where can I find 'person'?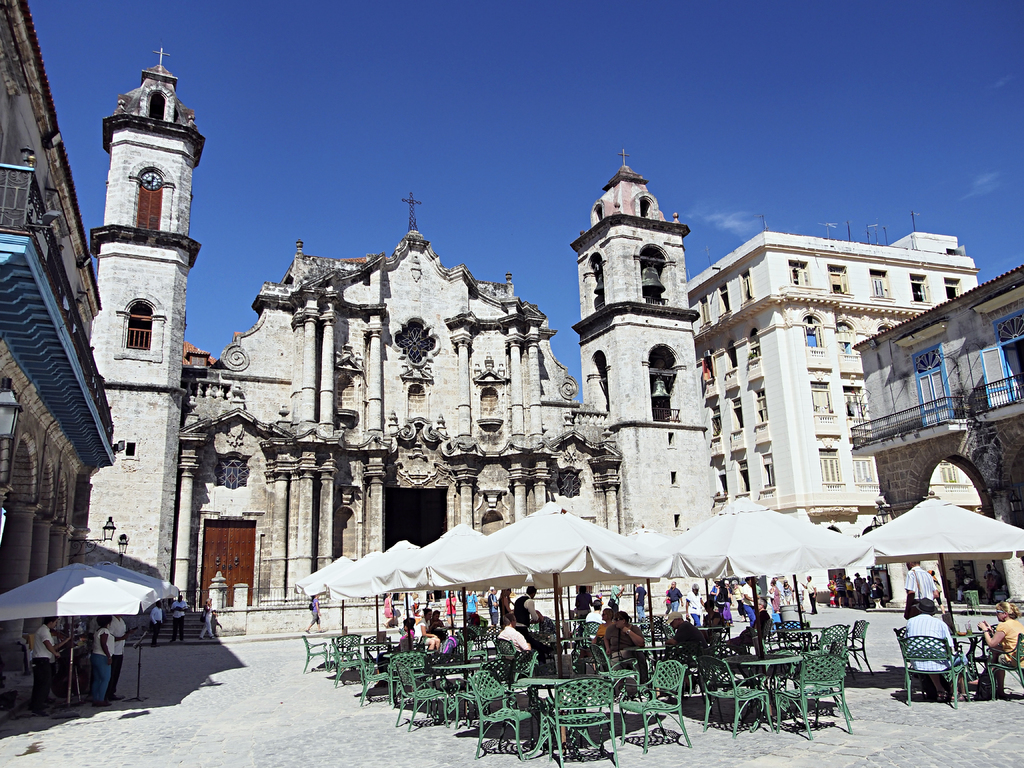
You can find it at 414,607,439,654.
